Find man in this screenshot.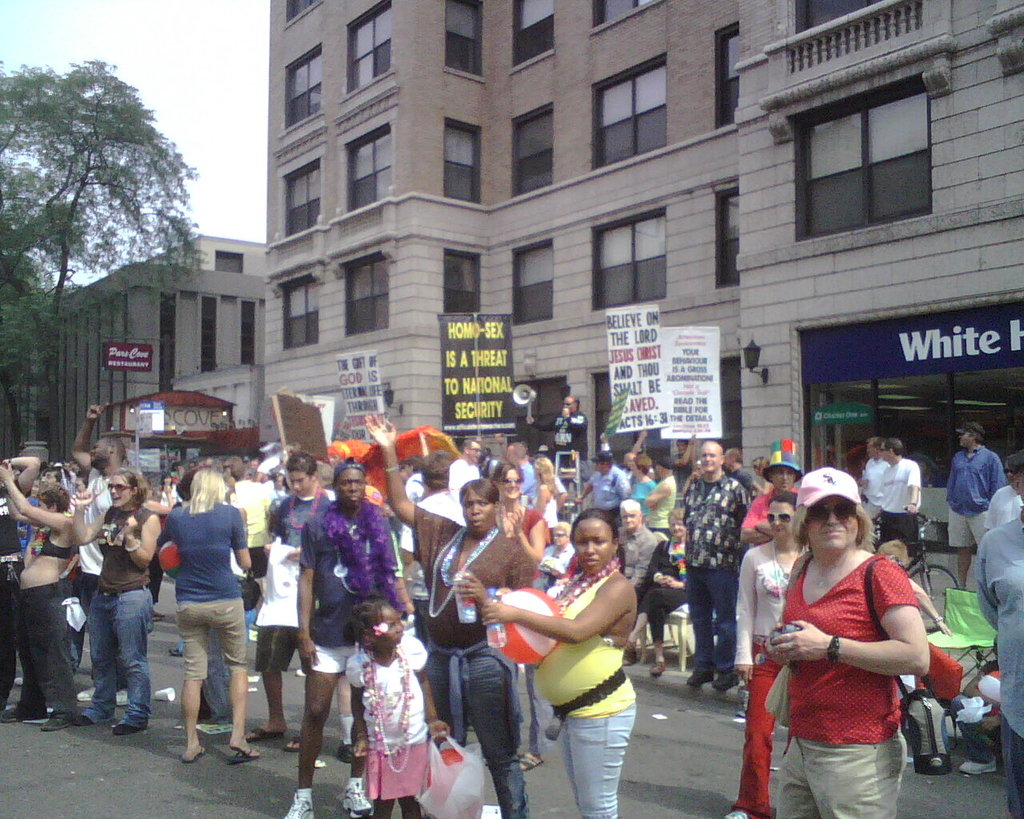
The bounding box for man is bbox=[942, 429, 1011, 561].
